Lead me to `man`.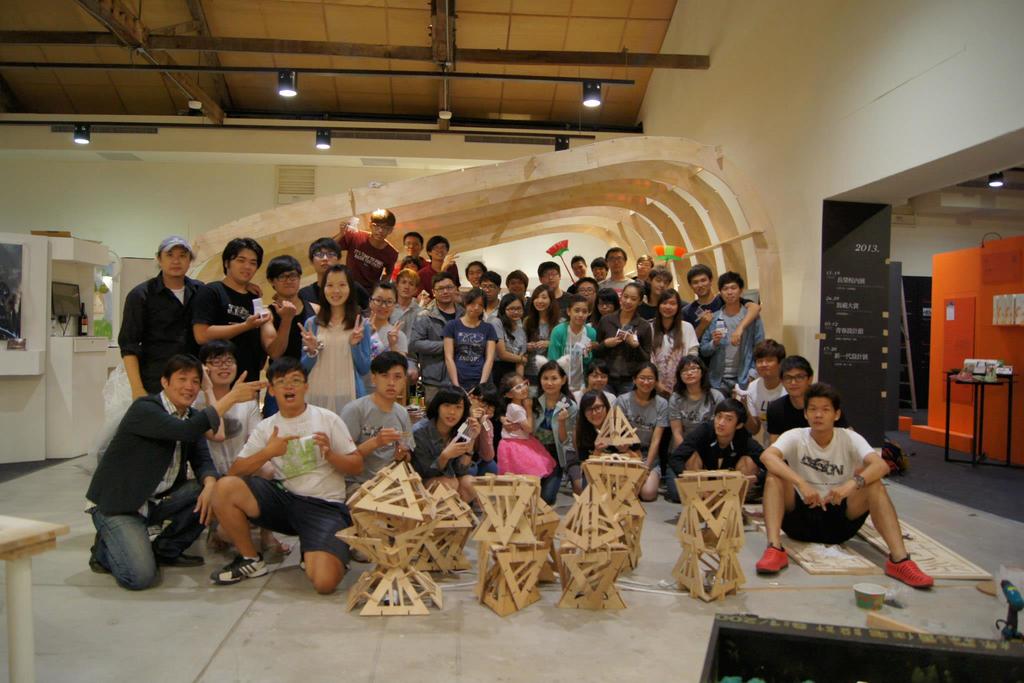
Lead to l=331, t=206, r=403, b=302.
